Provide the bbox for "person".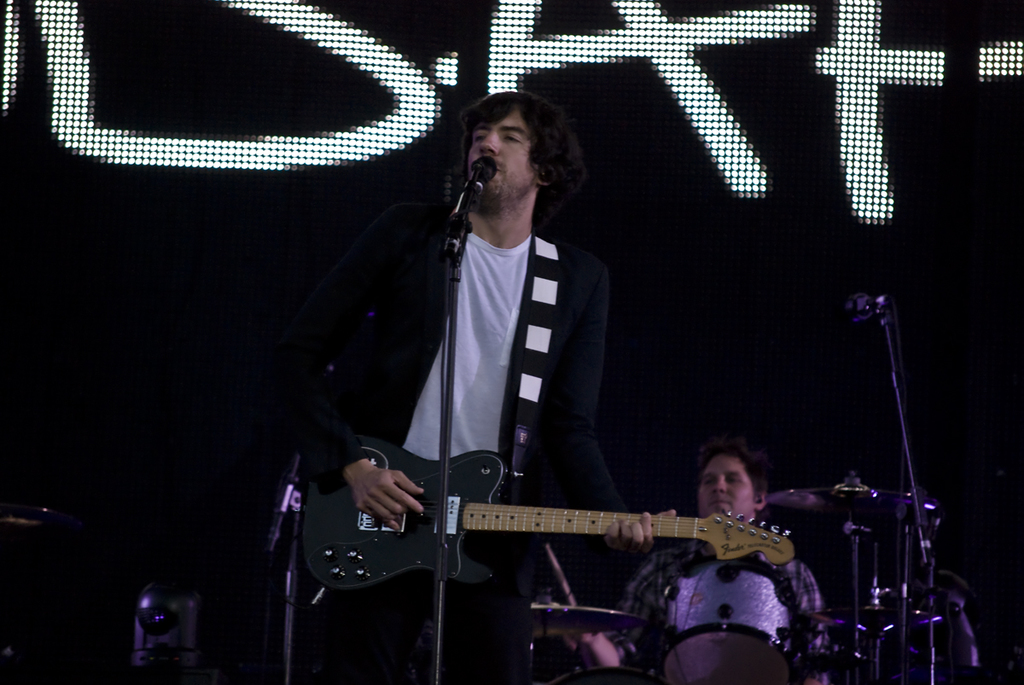
BBox(575, 425, 833, 684).
